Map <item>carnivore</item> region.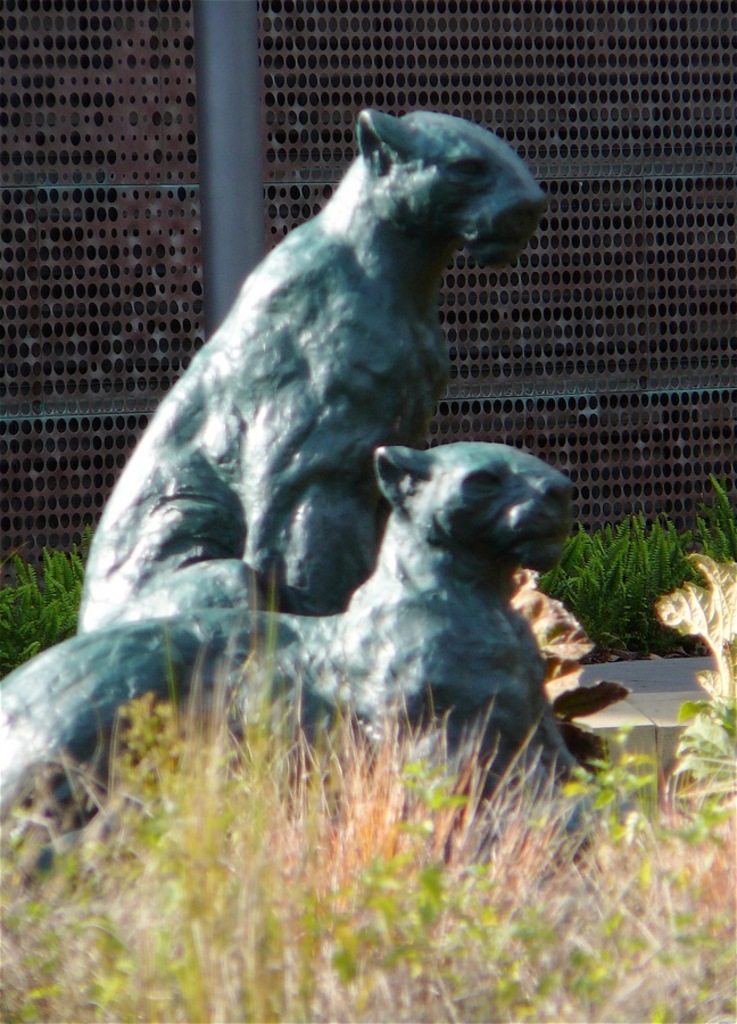
Mapped to region(0, 443, 589, 826).
